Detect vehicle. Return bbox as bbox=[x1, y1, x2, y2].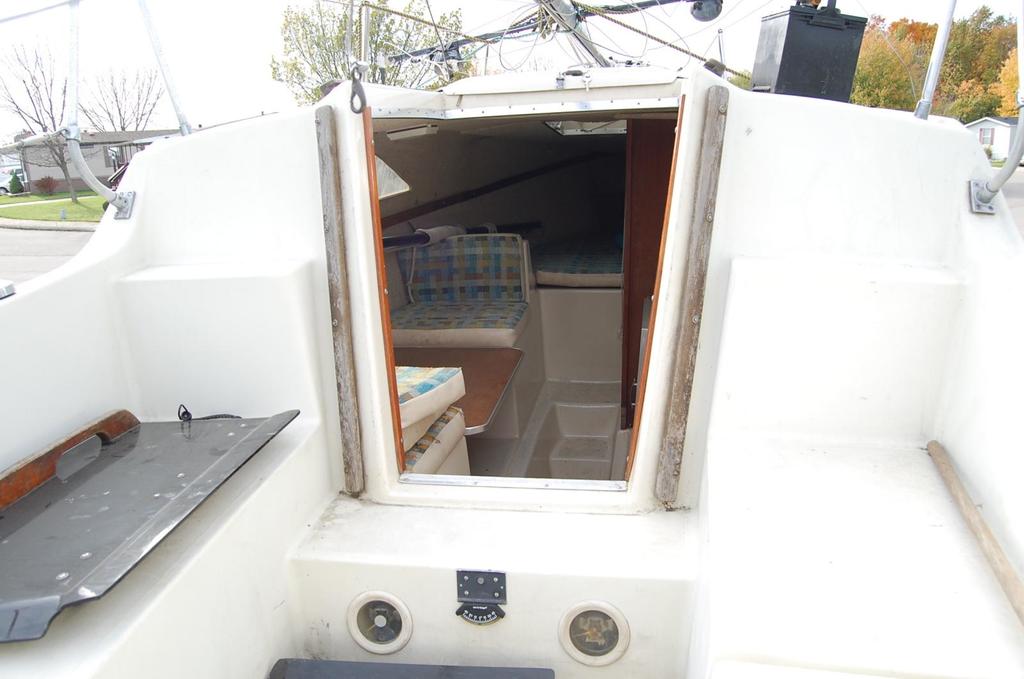
bbox=[0, 0, 1023, 678].
